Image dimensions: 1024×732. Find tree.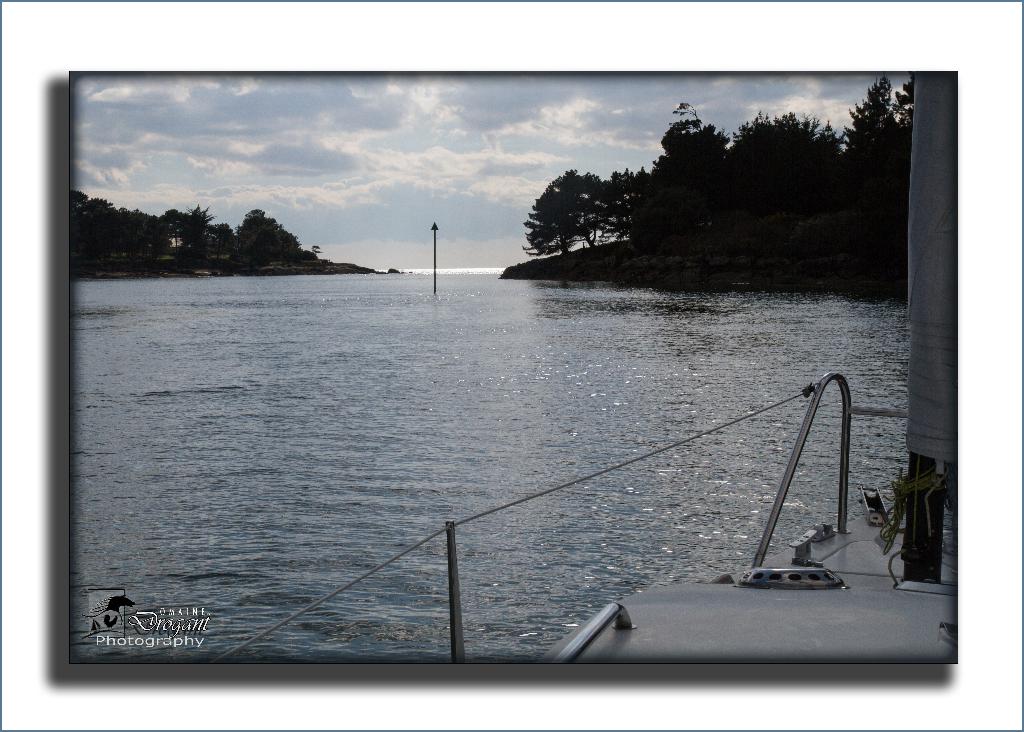
732, 103, 830, 261.
